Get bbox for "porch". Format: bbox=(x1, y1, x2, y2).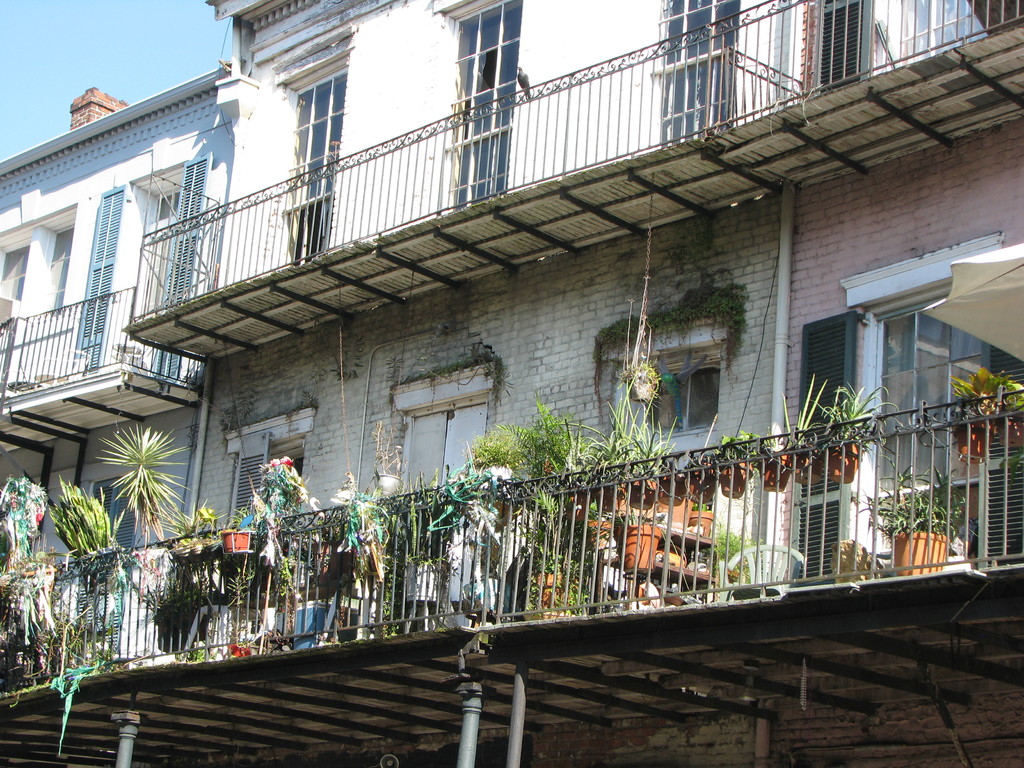
bbox=(0, 280, 200, 477).
